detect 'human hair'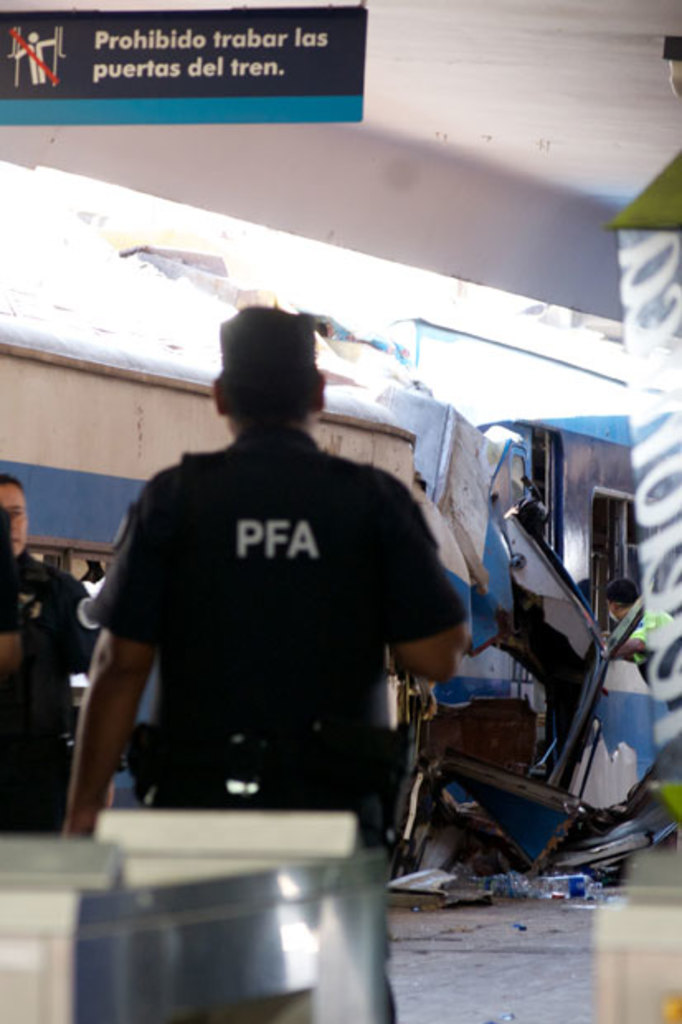
198,315,322,444
